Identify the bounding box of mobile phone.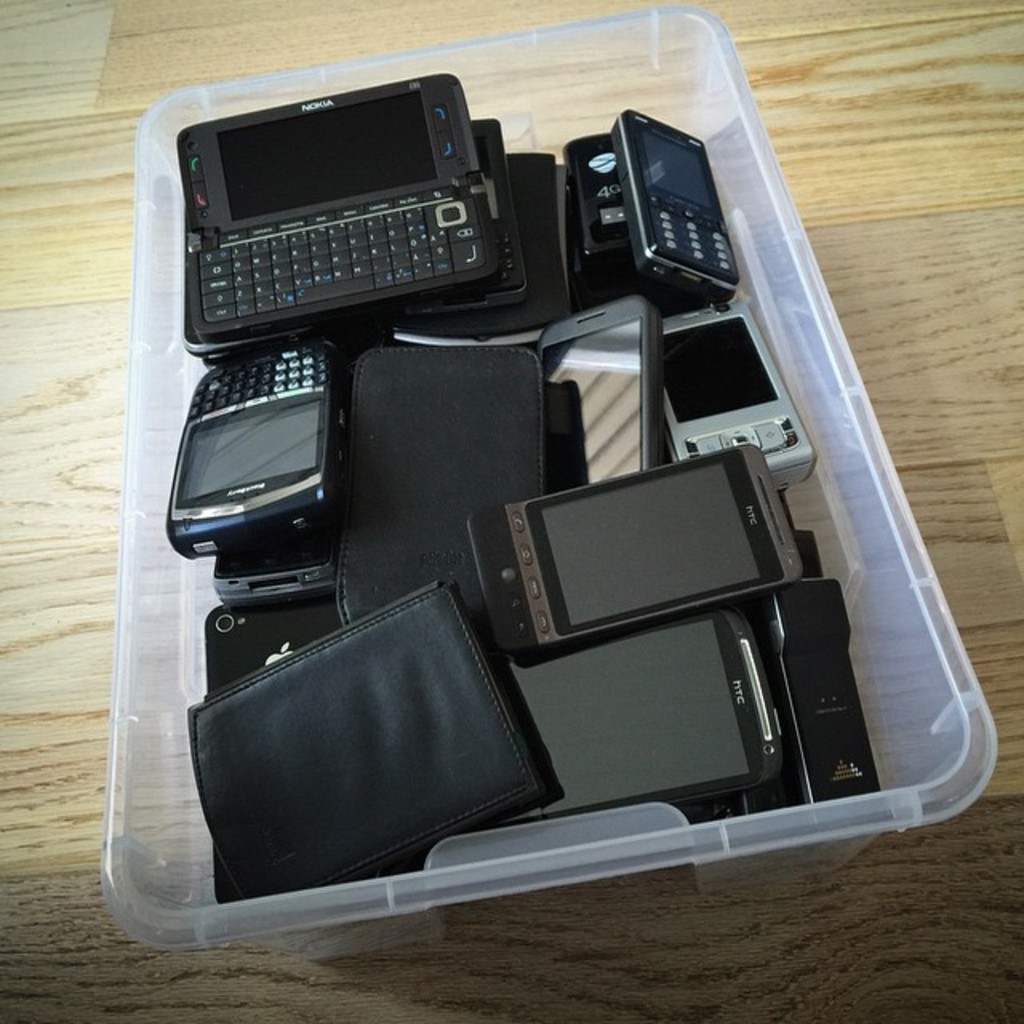
<box>605,104,736,299</box>.
